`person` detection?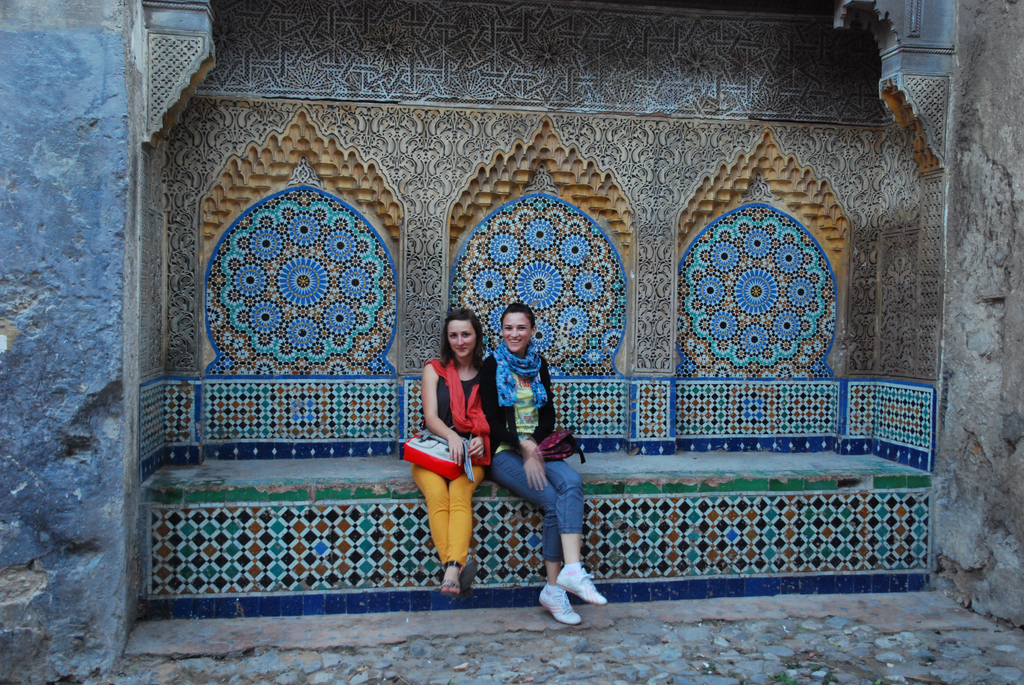
413, 308, 506, 588
